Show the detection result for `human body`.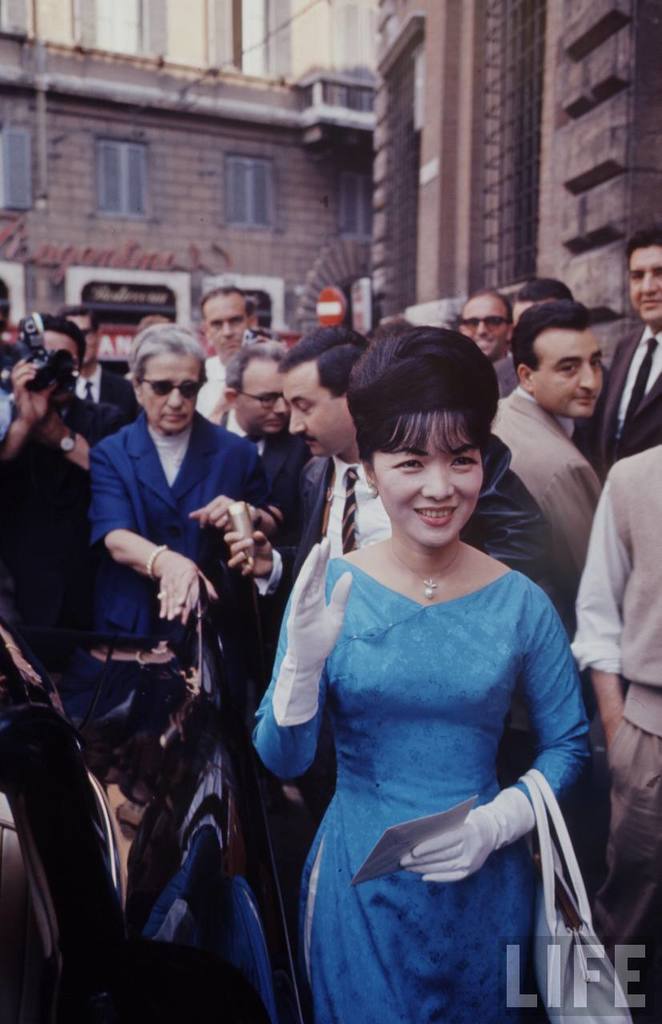
x1=0, y1=404, x2=119, y2=737.
